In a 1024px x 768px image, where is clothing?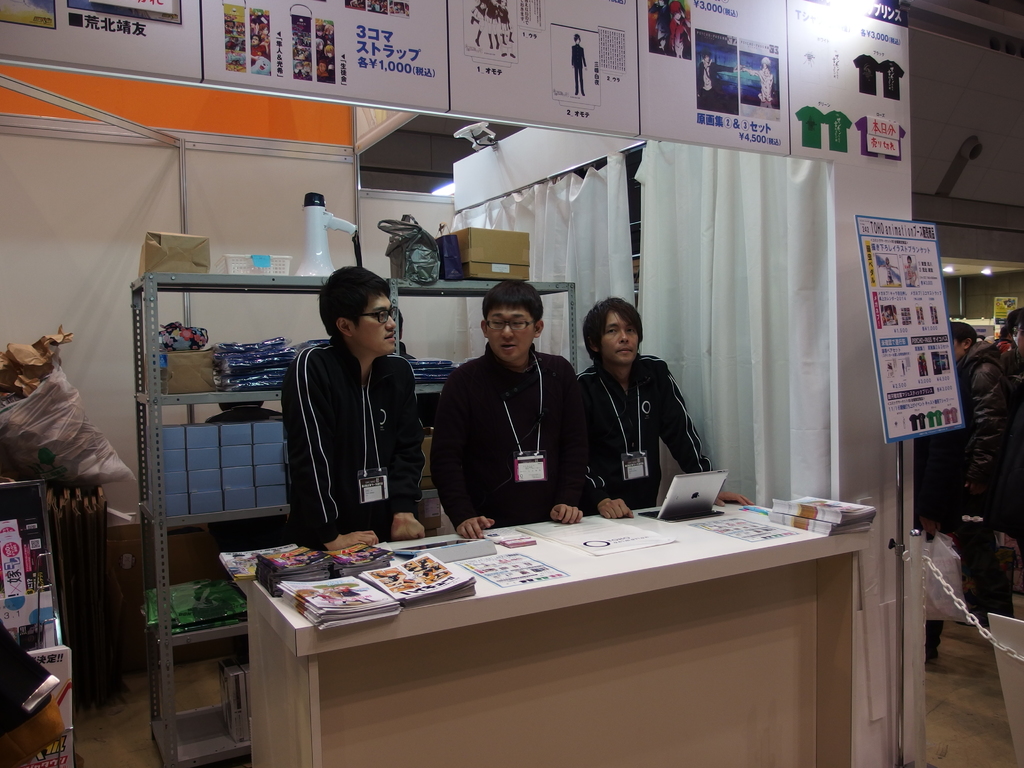
[694, 60, 735, 111].
